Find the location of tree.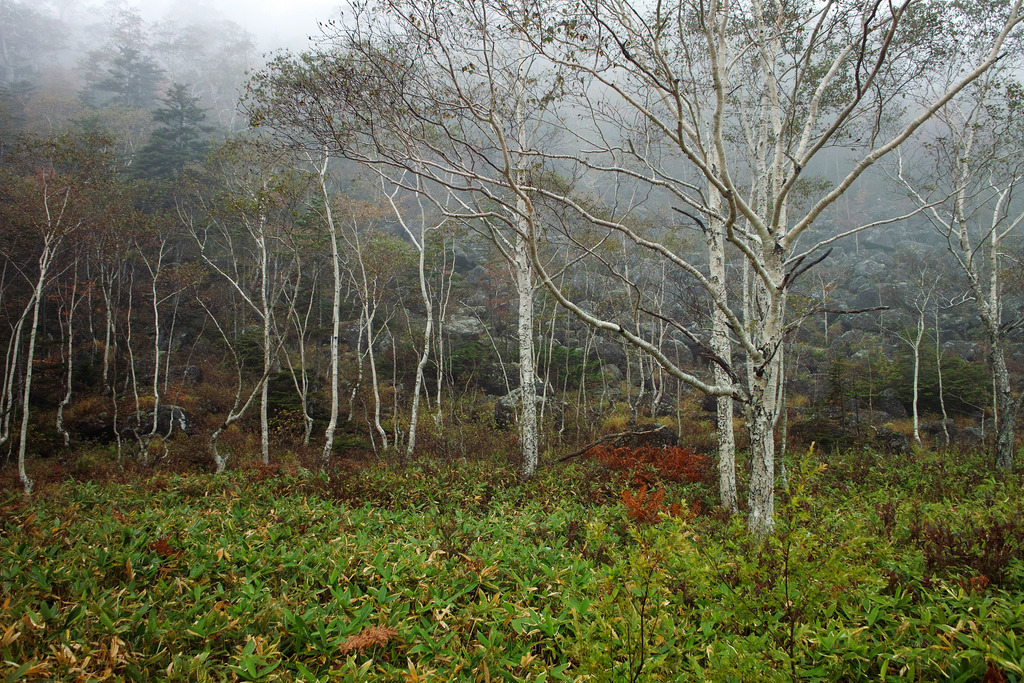
Location: (3,125,167,491).
